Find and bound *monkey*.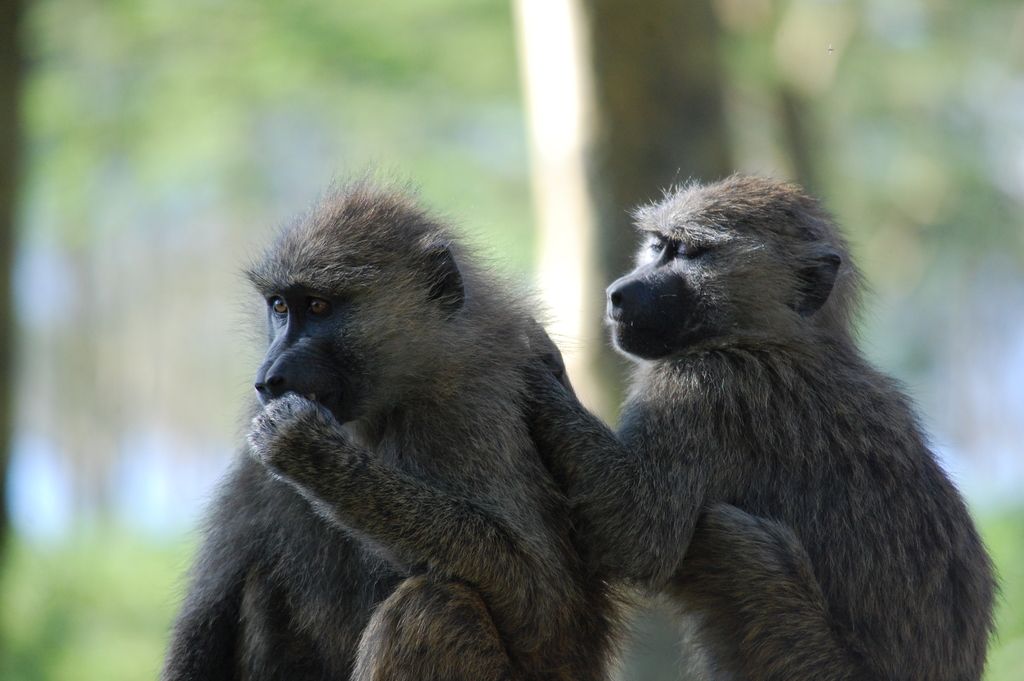
Bound: 508 175 1008 680.
